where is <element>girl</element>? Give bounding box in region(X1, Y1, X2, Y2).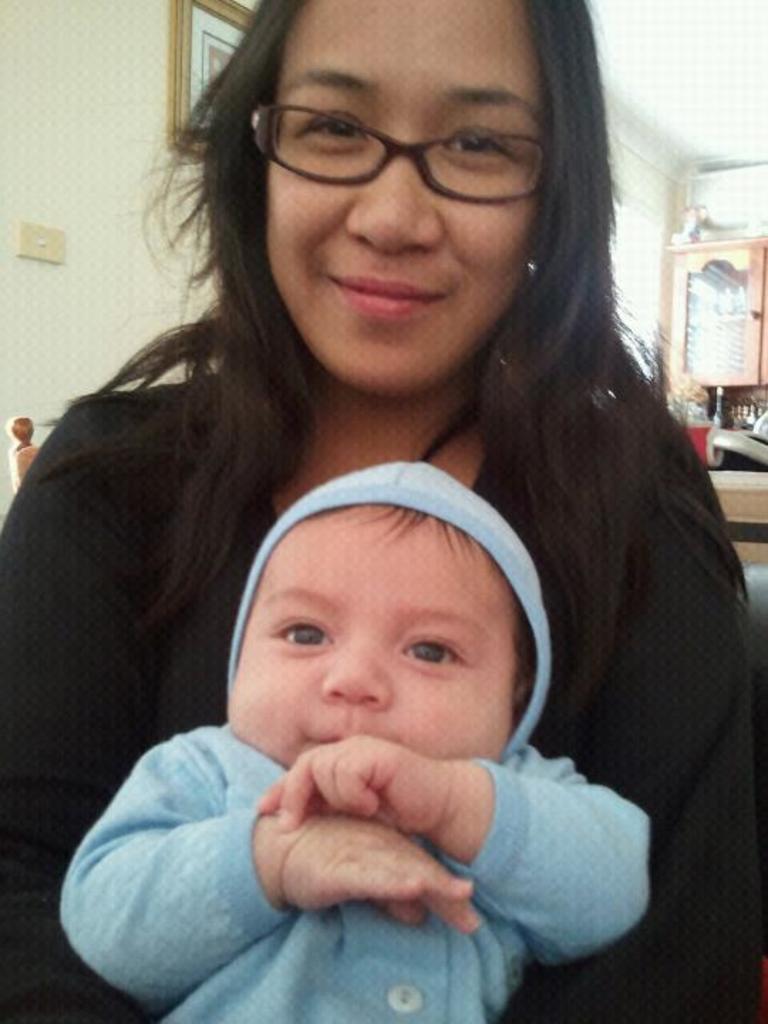
region(0, 0, 767, 1023).
